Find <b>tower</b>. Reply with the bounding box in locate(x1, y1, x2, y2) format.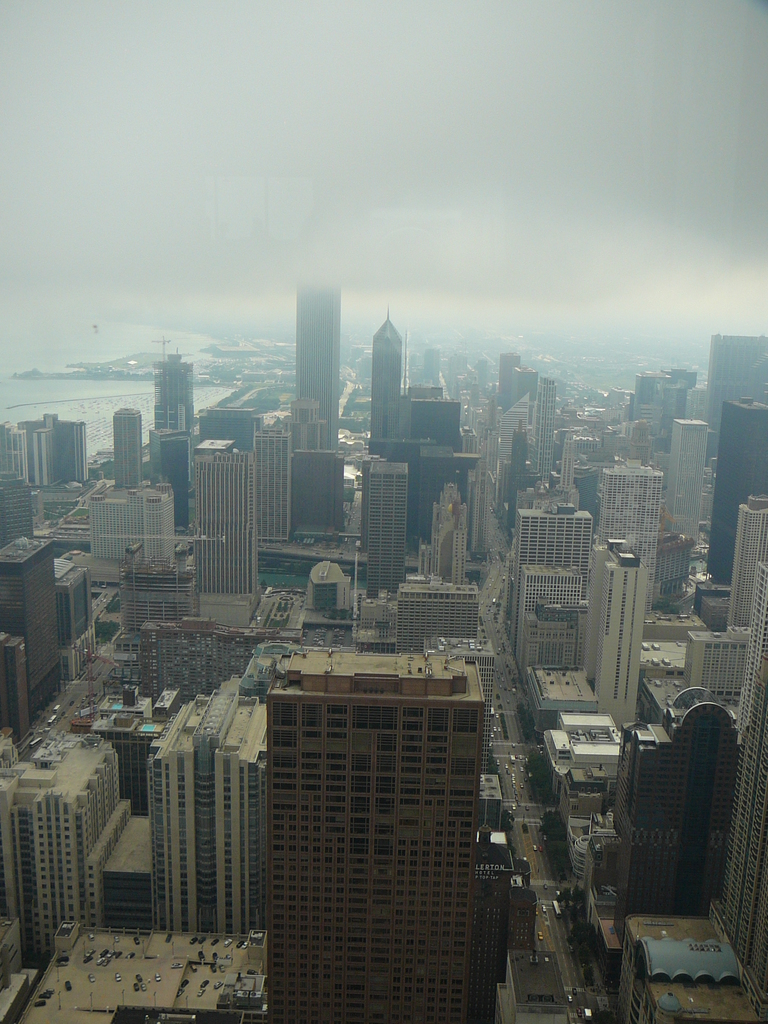
locate(428, 465, 465, 579).
